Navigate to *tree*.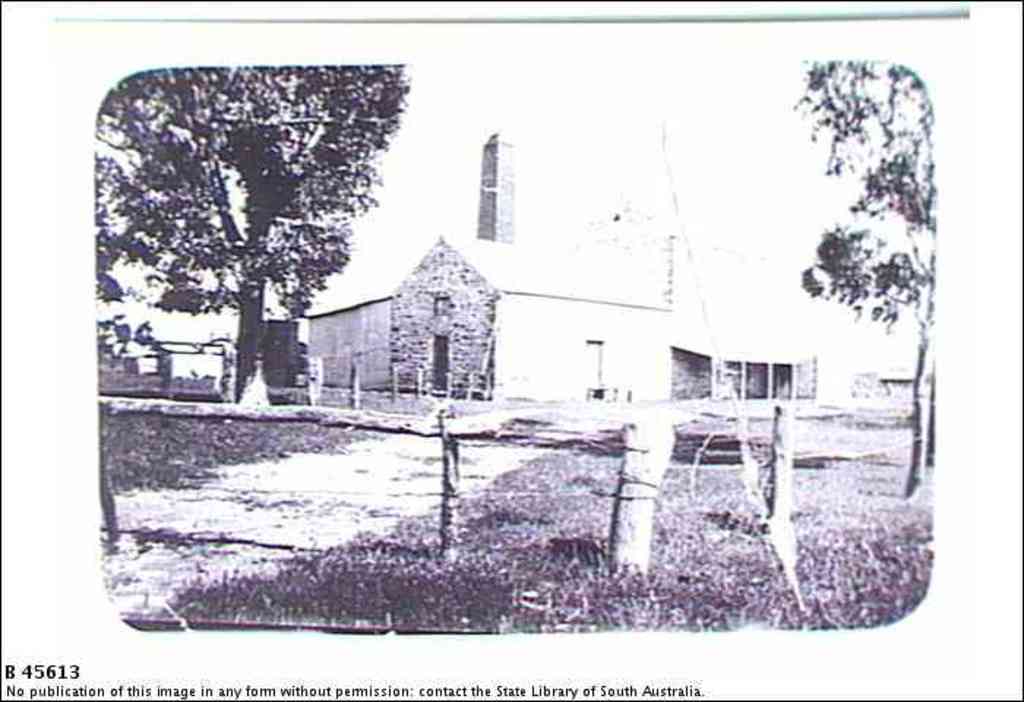
Navigation target: 802, 58, 936, 488.
